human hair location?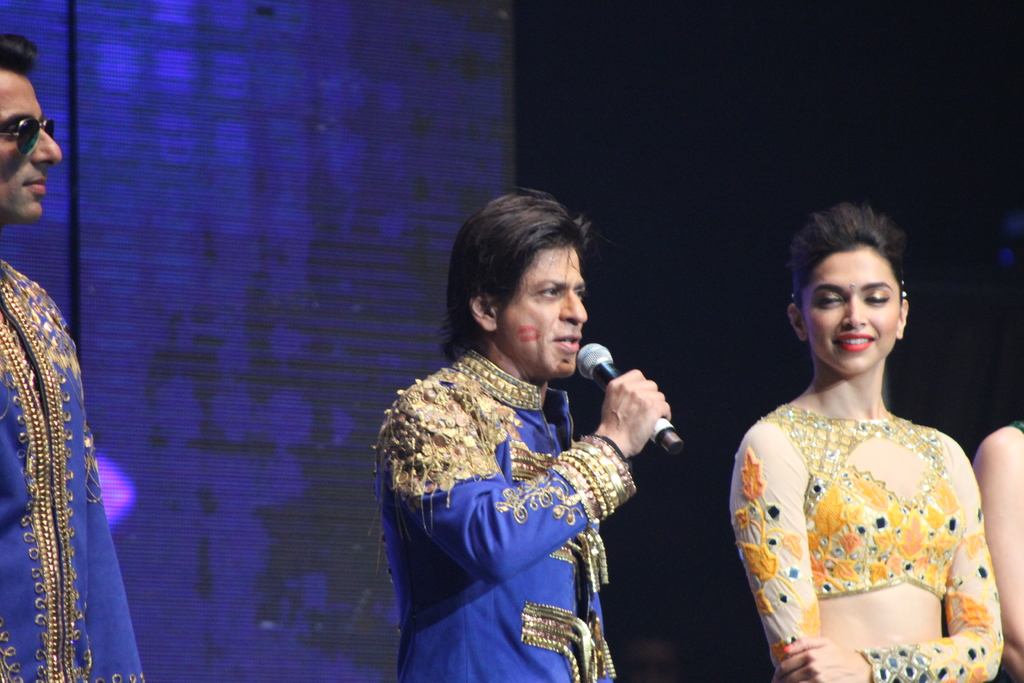
{"left": 444, "top": 197, "right": 605, "bottom": 368}
